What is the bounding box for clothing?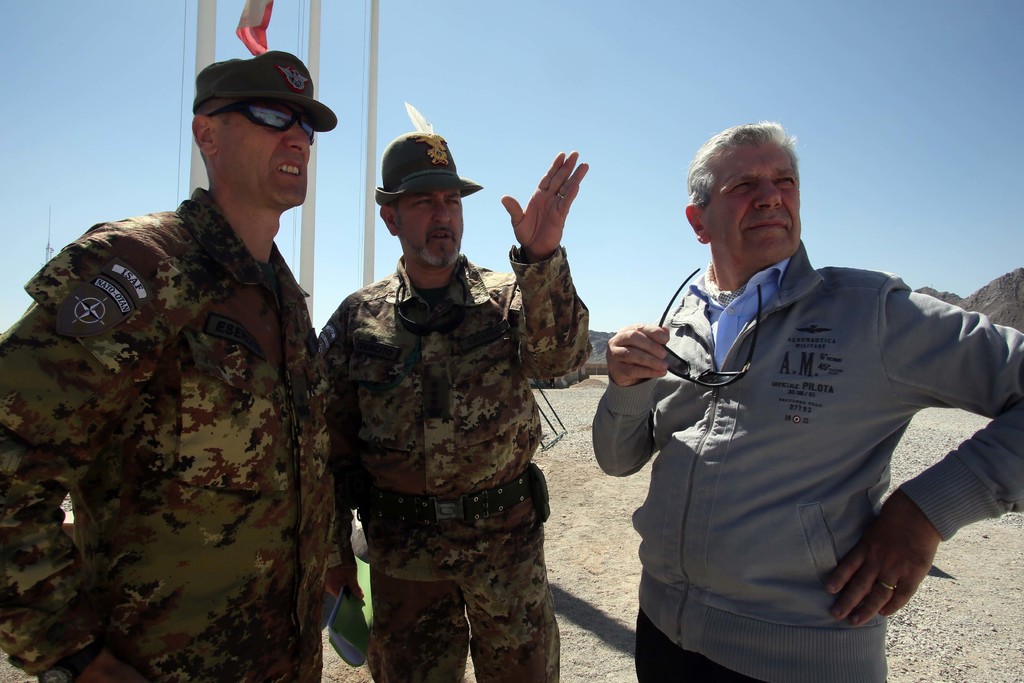
detection(0, 188, 346, 682).
